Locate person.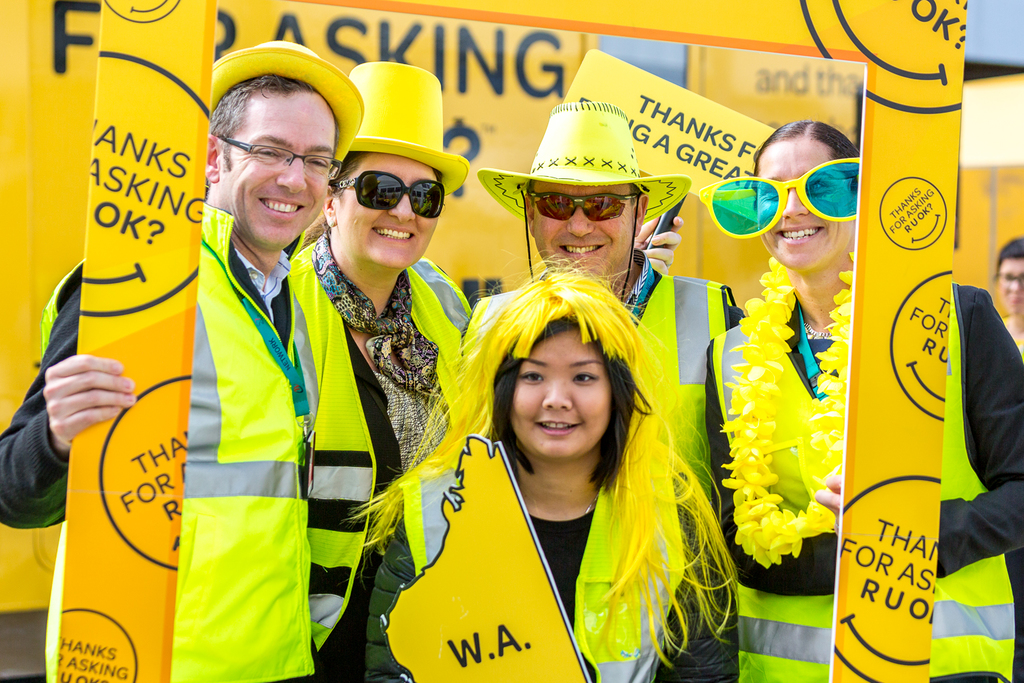
Bounding box: box(454, 99, 739, 530).
